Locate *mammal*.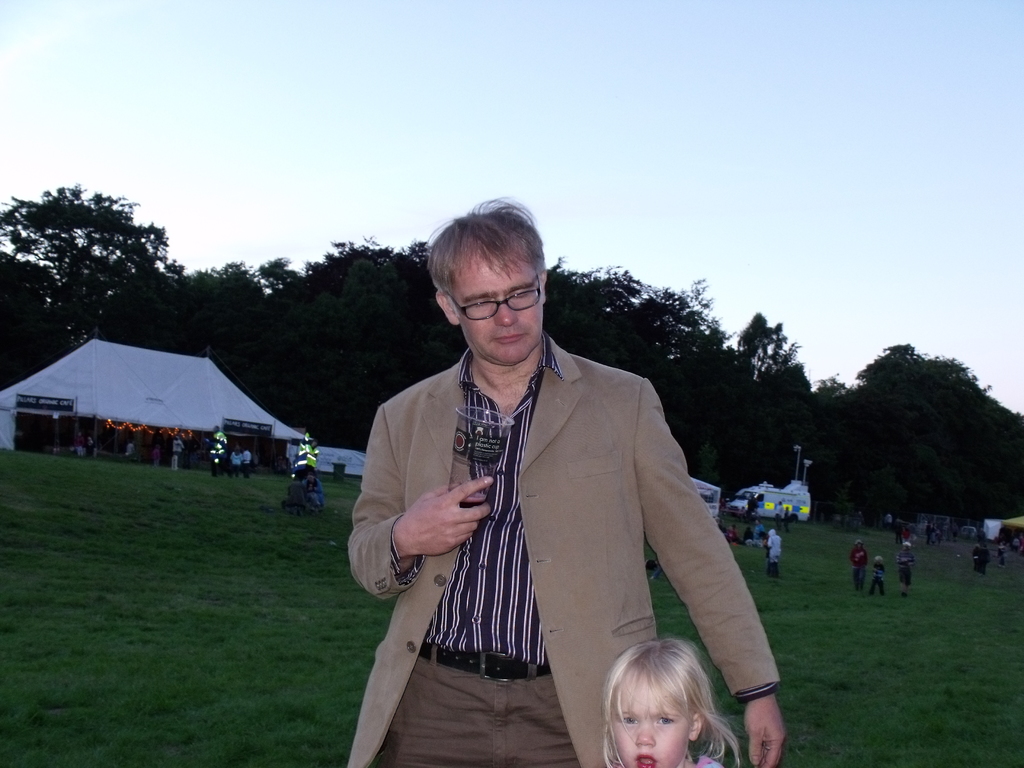
Bounding box: [x1=305, y1=475, x2=325, y2=509].
